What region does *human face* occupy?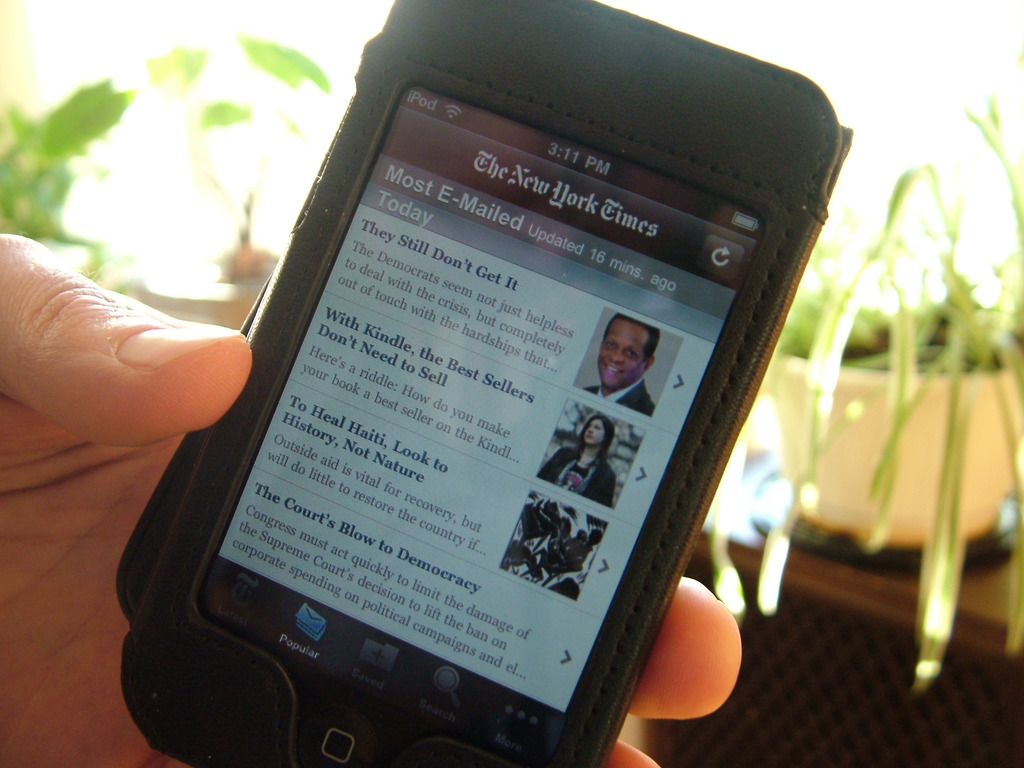
BBox(582, 417, 606, 444).
